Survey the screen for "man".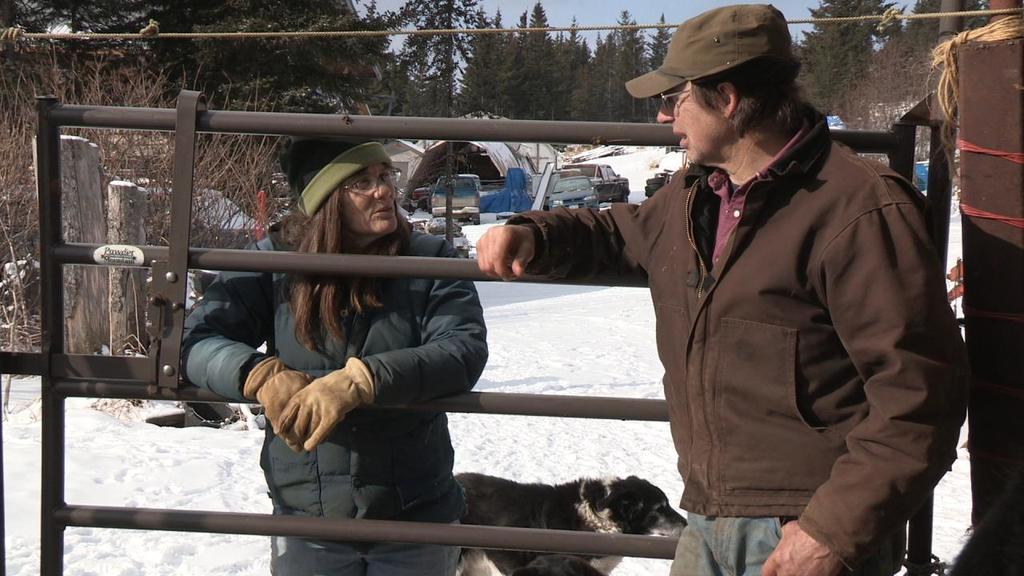
Survey found: l=474, t=2, r=972, b=575.
